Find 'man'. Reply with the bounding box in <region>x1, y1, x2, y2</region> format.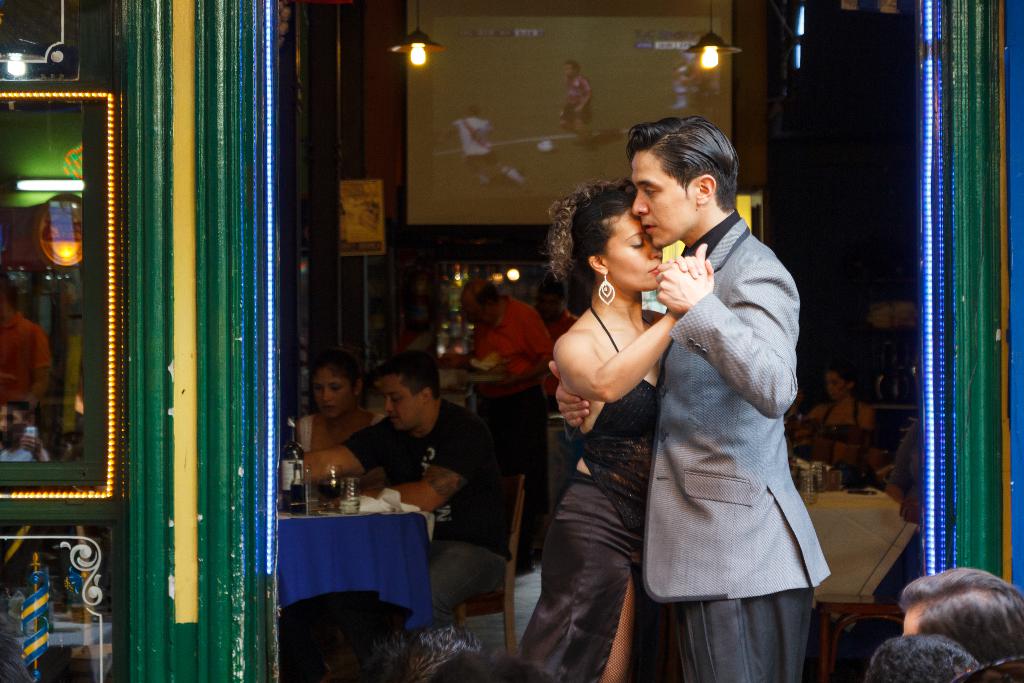
<region>460, 275, 560, 390</region>.
